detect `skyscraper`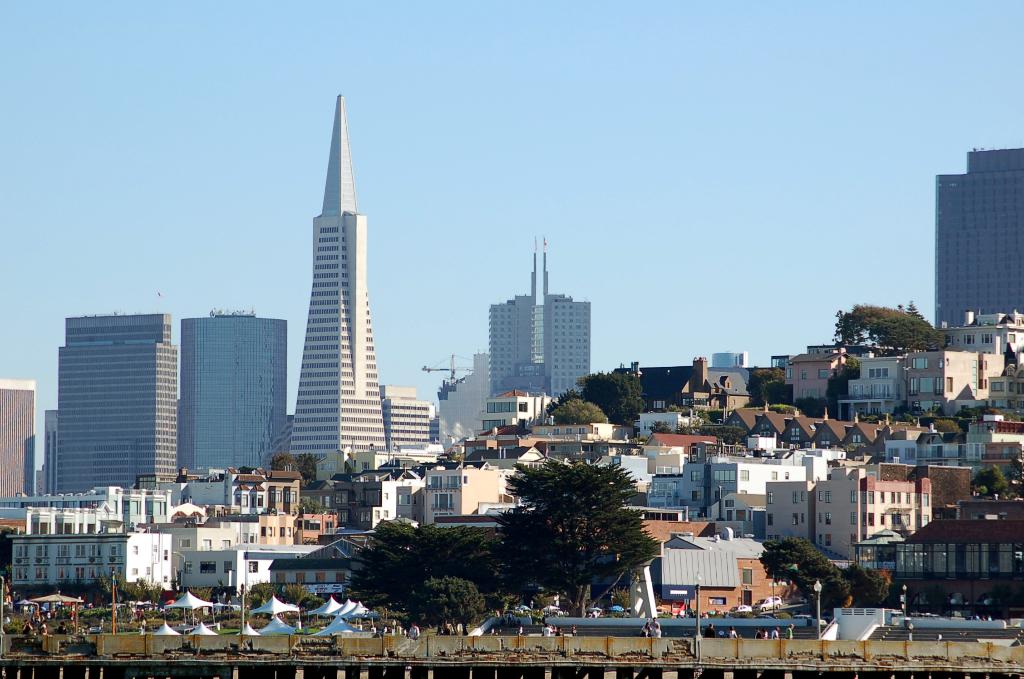
[left=178, top=311, right=288, bottom=492]
